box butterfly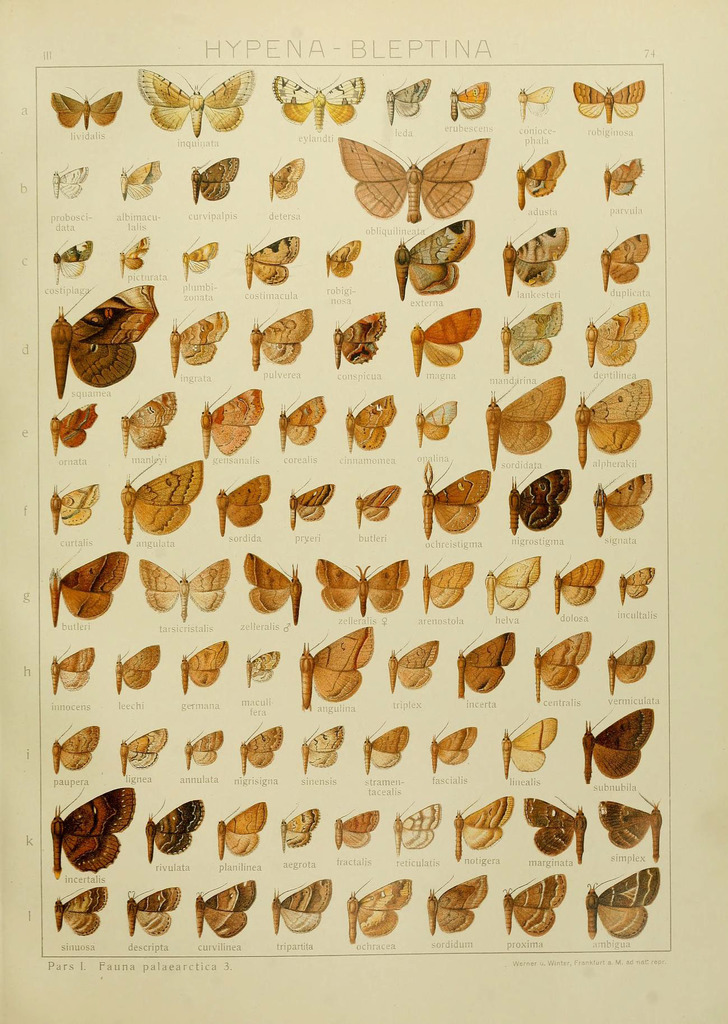
BBox(47, 480, 95, 538)
